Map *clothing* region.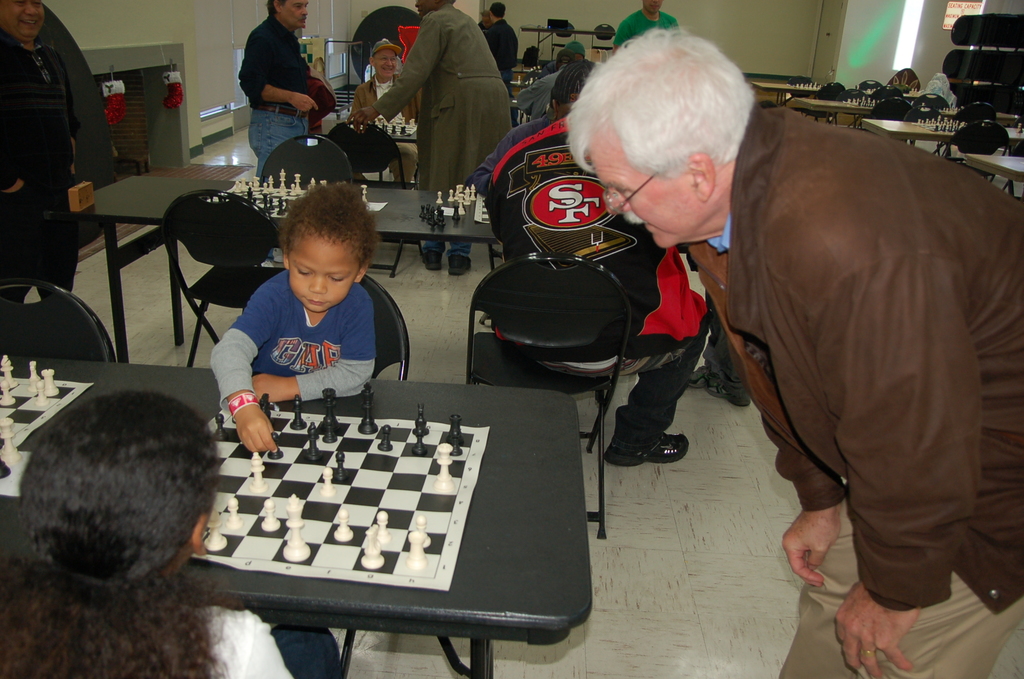
Mapped to [x1=376, y1=9, x2=509, y2=261].
